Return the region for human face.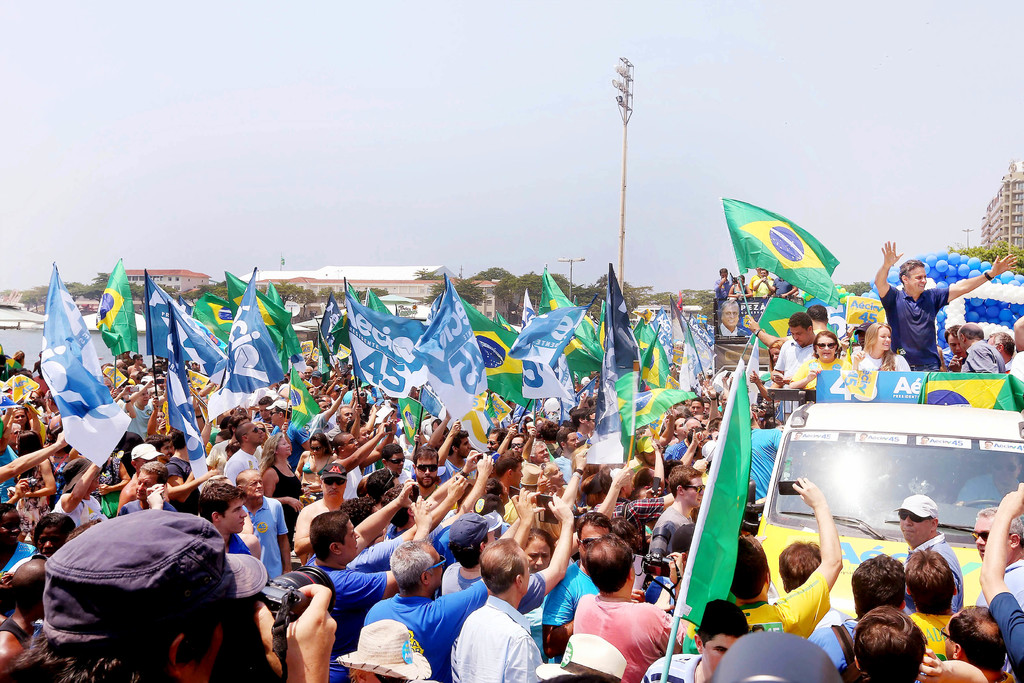
277/436/291/457.
